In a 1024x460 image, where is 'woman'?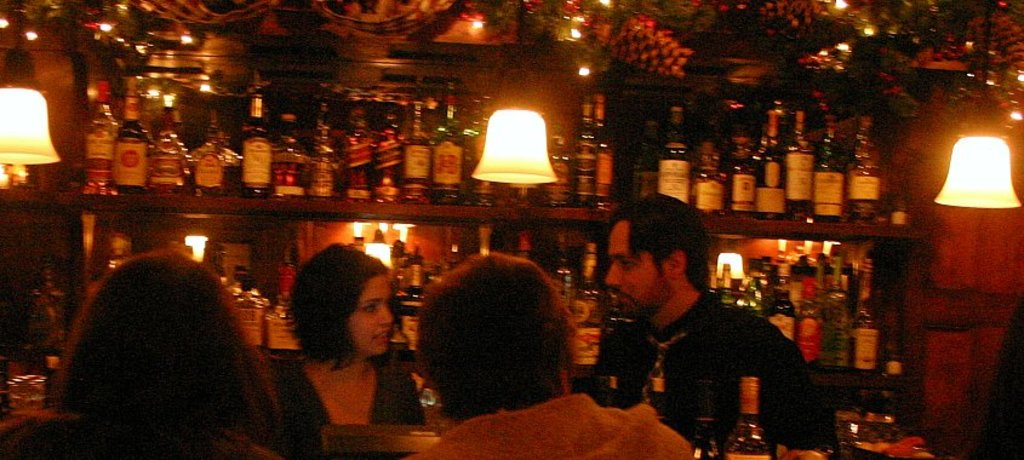
[x1=27, y1=224, x2=307, y2=455].
